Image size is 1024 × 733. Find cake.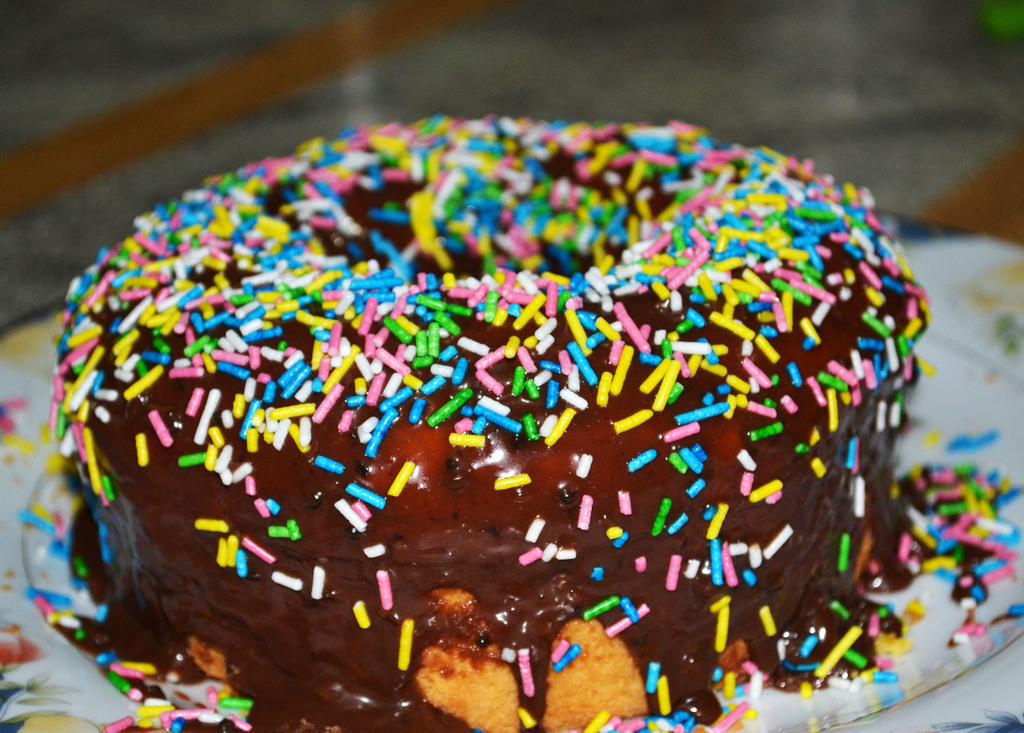
region(52, 114, 929, 732).
